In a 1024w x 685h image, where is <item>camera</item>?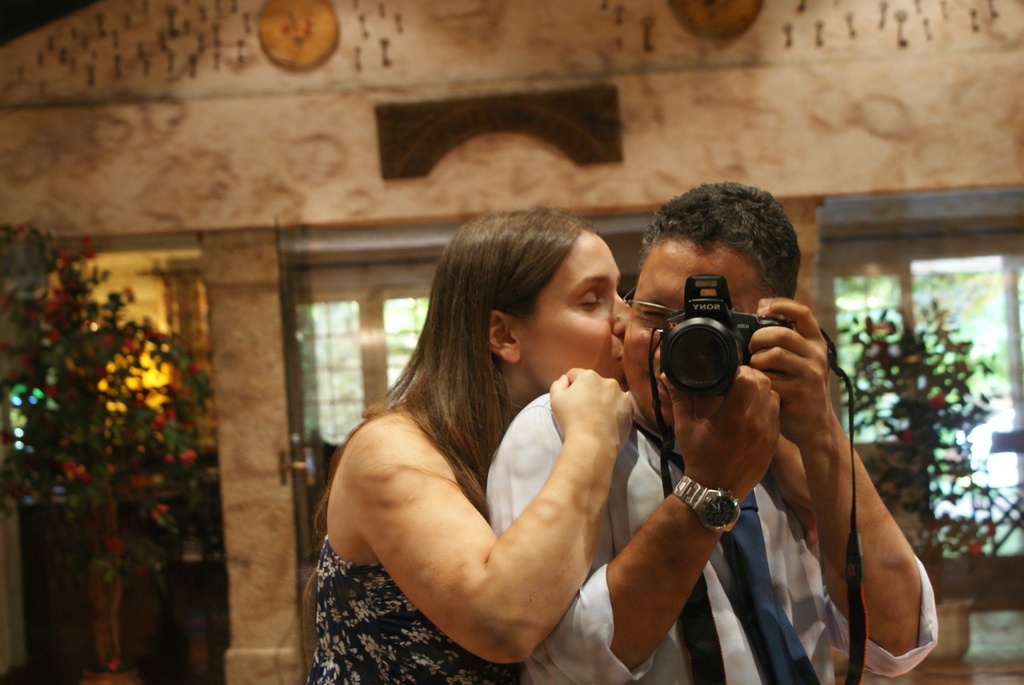
662:278:792:402.
